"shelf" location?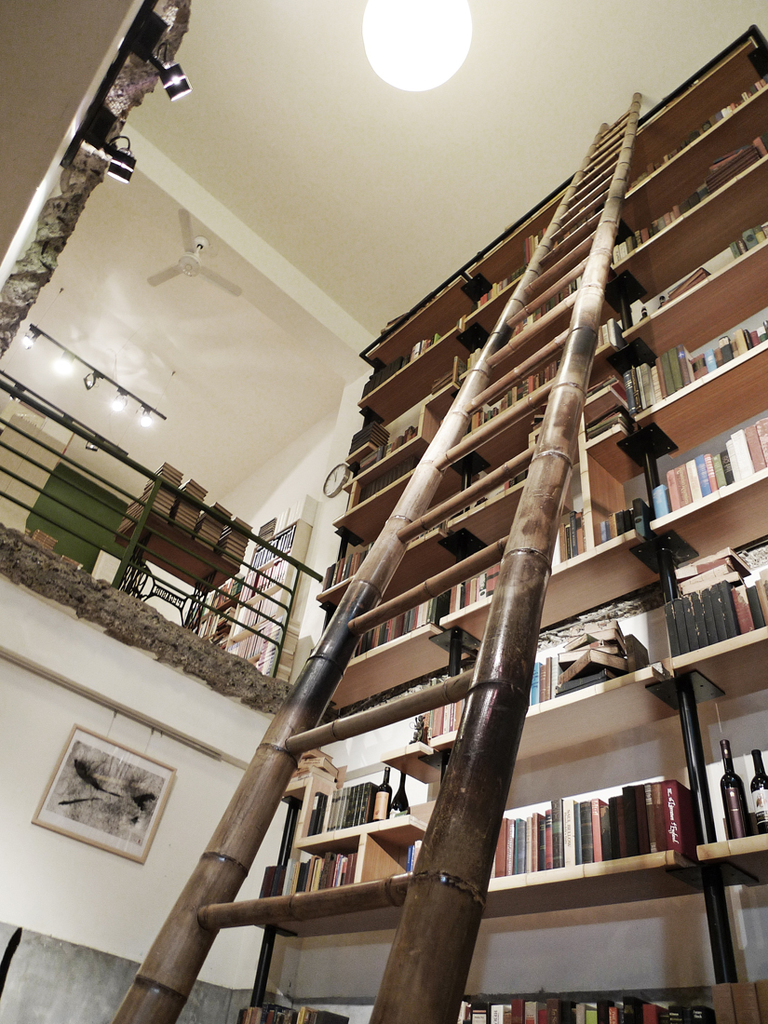
Rect(337, 123, 767, 461)
